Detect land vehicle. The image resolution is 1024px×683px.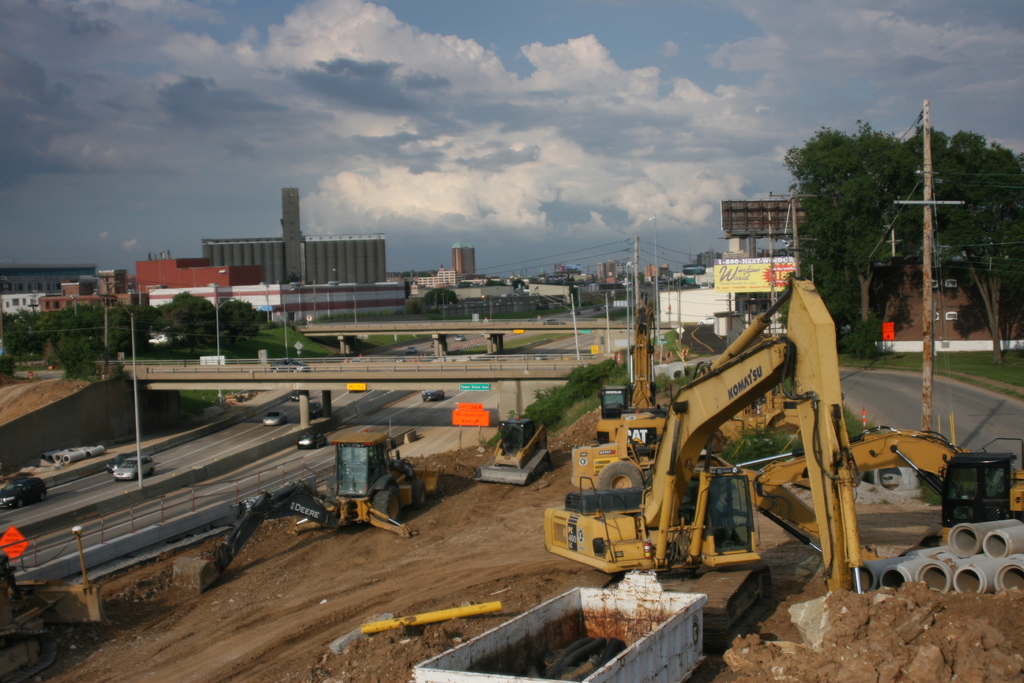
<bbox>291, 387, 301, 403</bbox>.
